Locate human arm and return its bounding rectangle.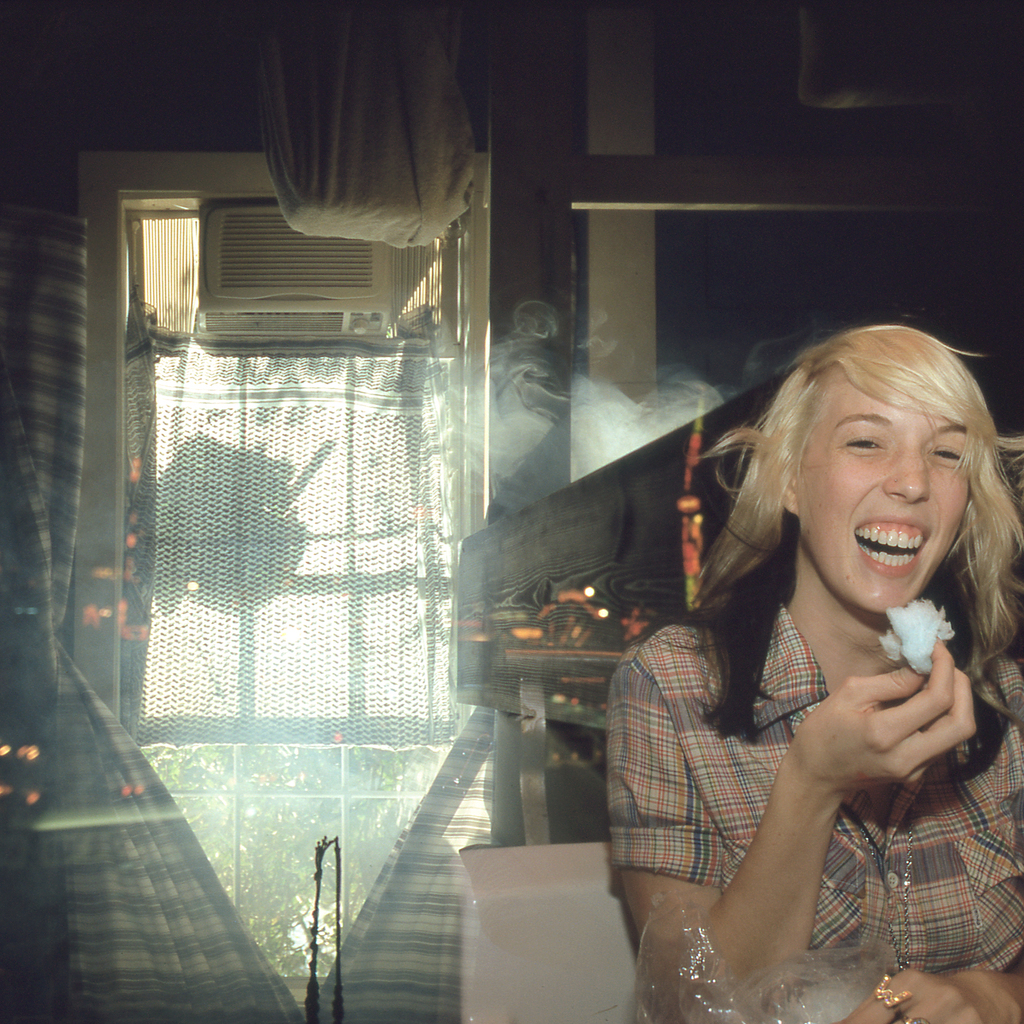
Rect(599, 625, 986, 1023).
